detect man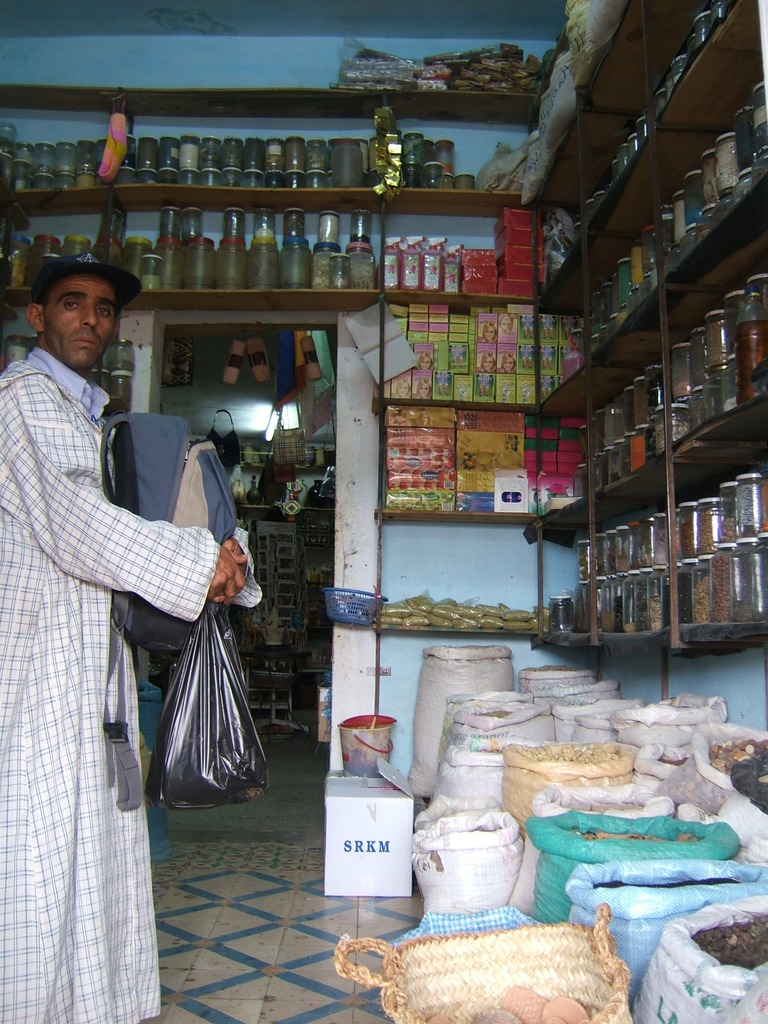
<region>13, 239, 237, 921</region>
